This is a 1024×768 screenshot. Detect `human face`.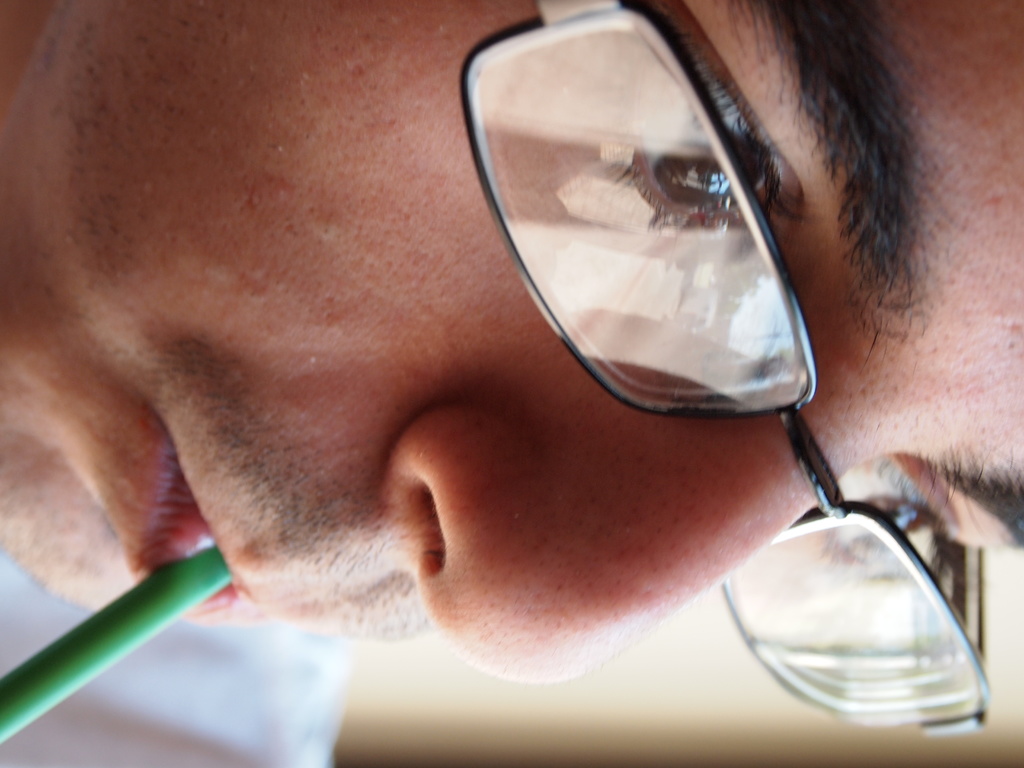
pyautogui.locateOnScreen(0, 0, 1023, 684).
